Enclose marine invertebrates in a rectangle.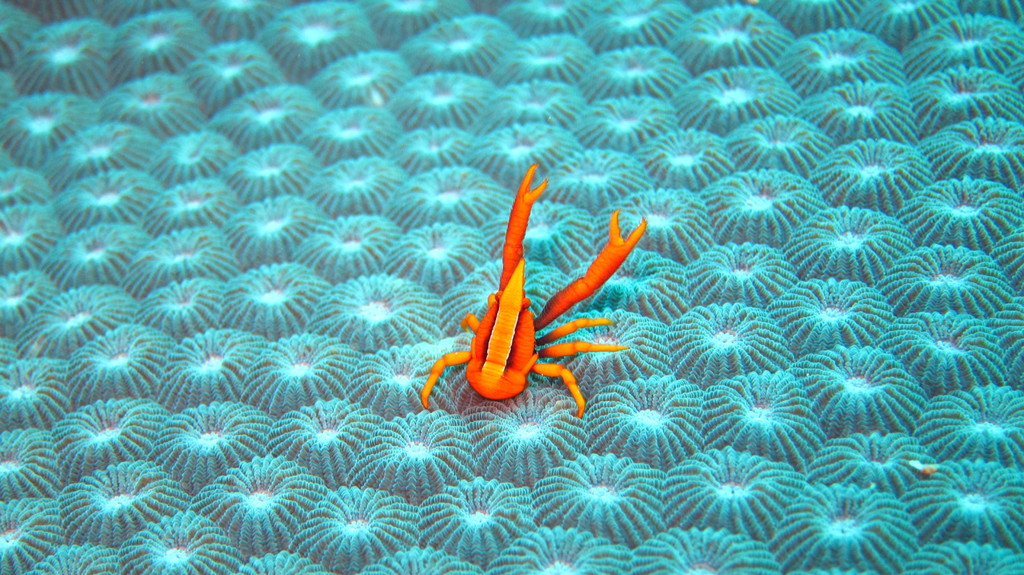
<region>49, 163, 170, 228</region>.
